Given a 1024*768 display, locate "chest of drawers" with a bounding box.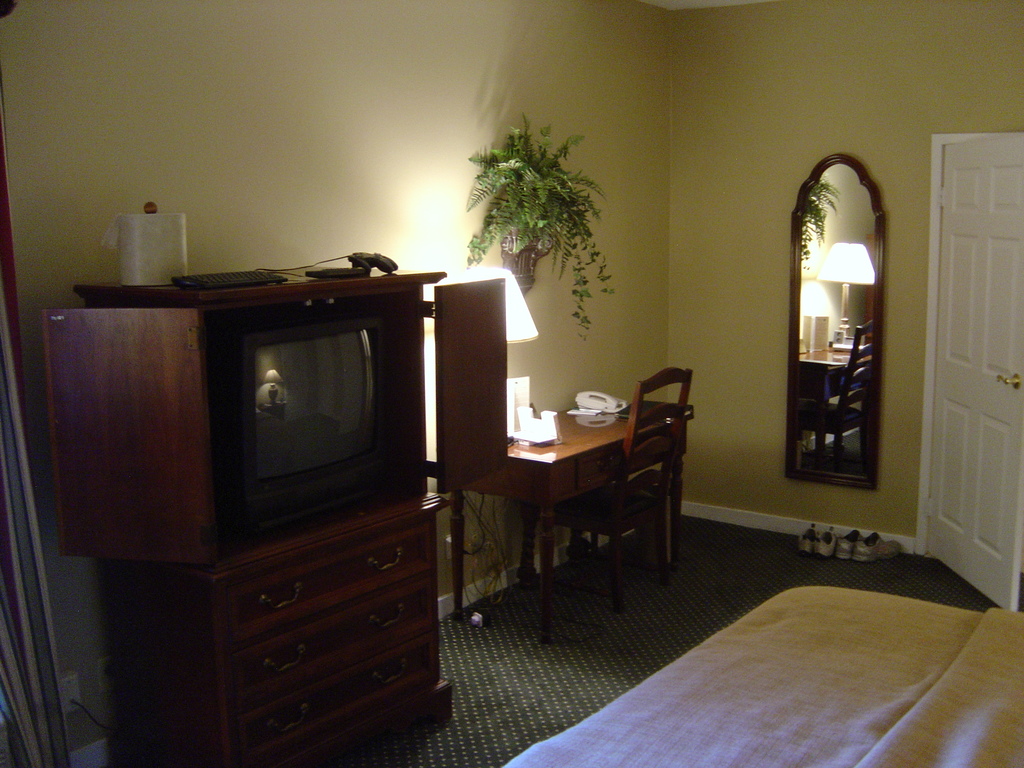
Located: bbox=[423, 399, 690, 639].
